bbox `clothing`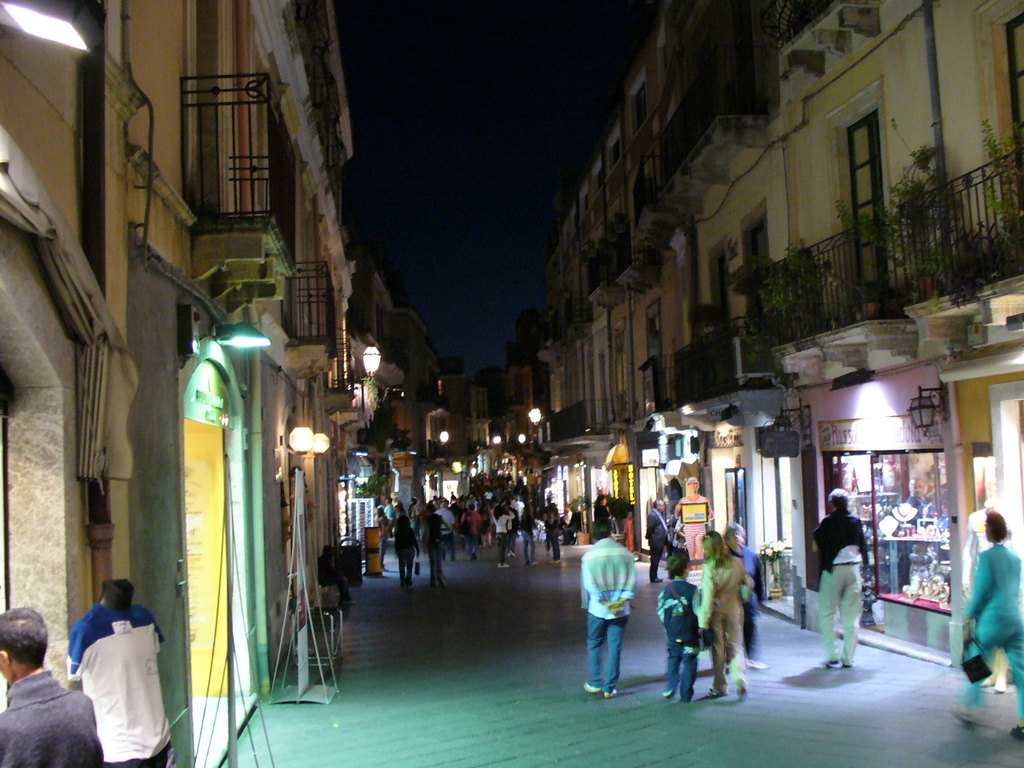
(656,577,698,694)
